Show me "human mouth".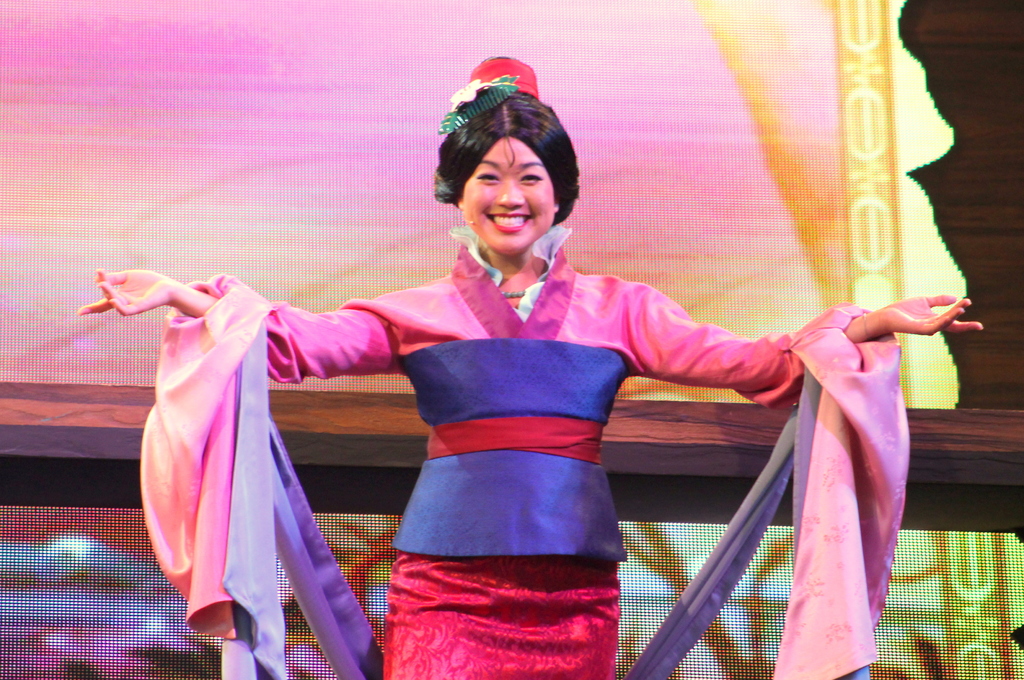
"human mouth" is here: bbox=(487, 209, 532, 231).
